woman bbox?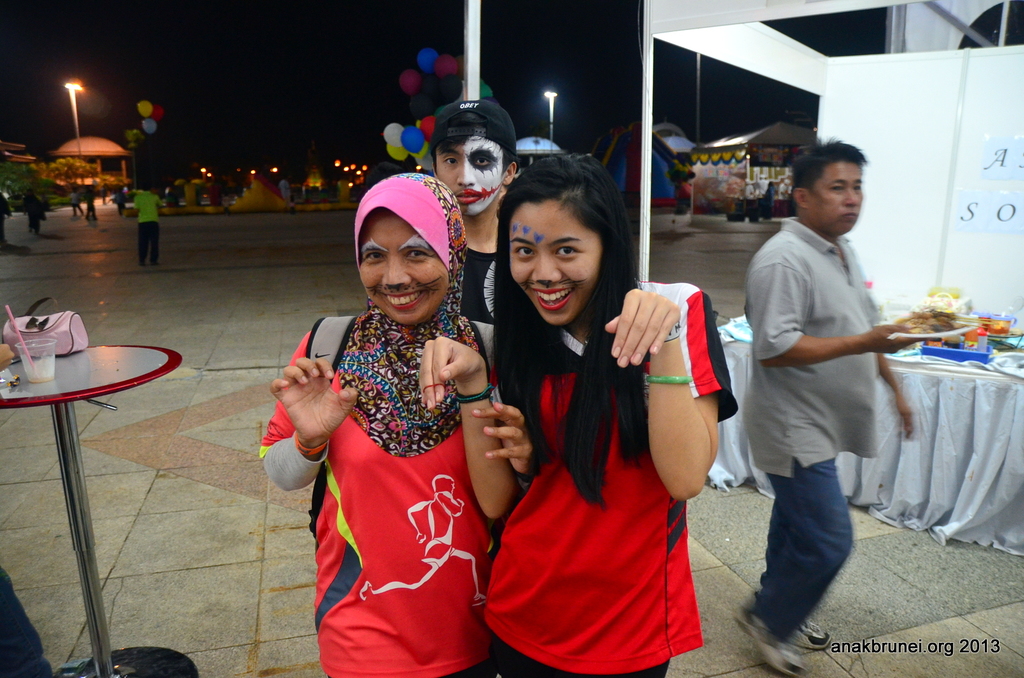
483:152:718:677
